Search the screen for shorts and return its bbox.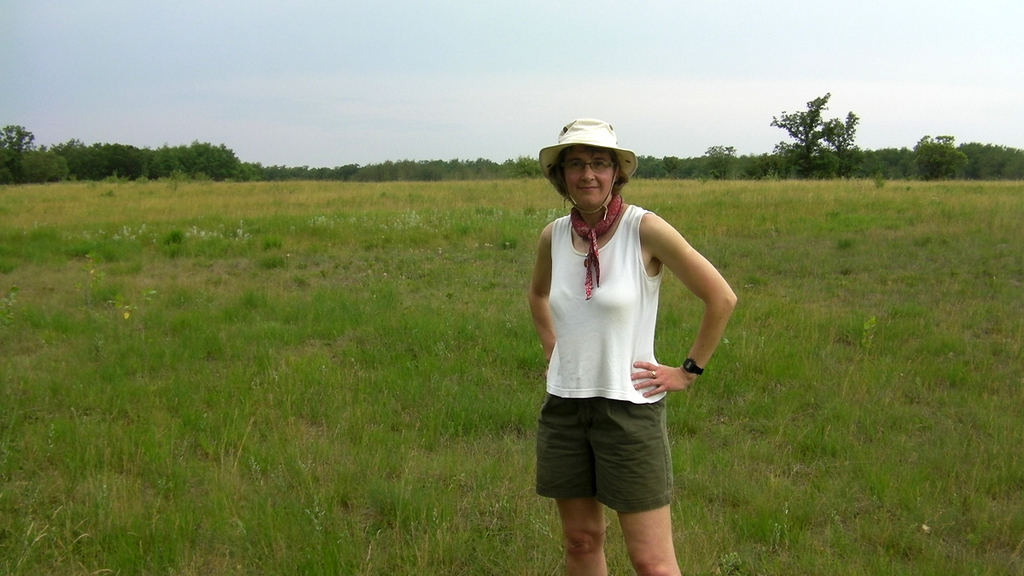
Found: (544, 392, 697, 510).
